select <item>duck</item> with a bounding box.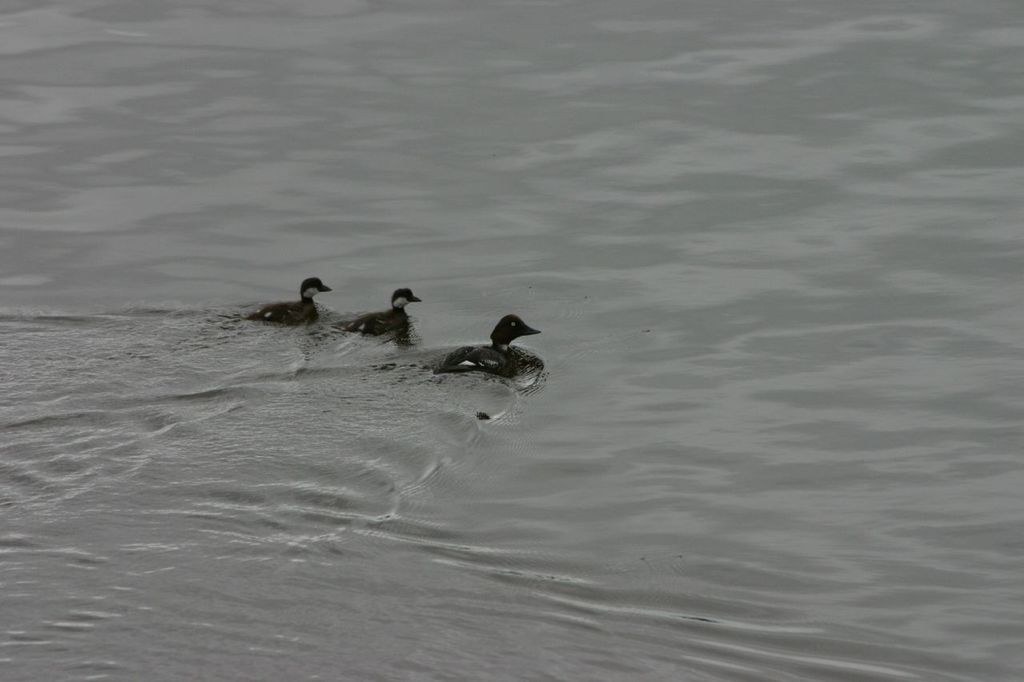
region(243, 267, 334, 330).
